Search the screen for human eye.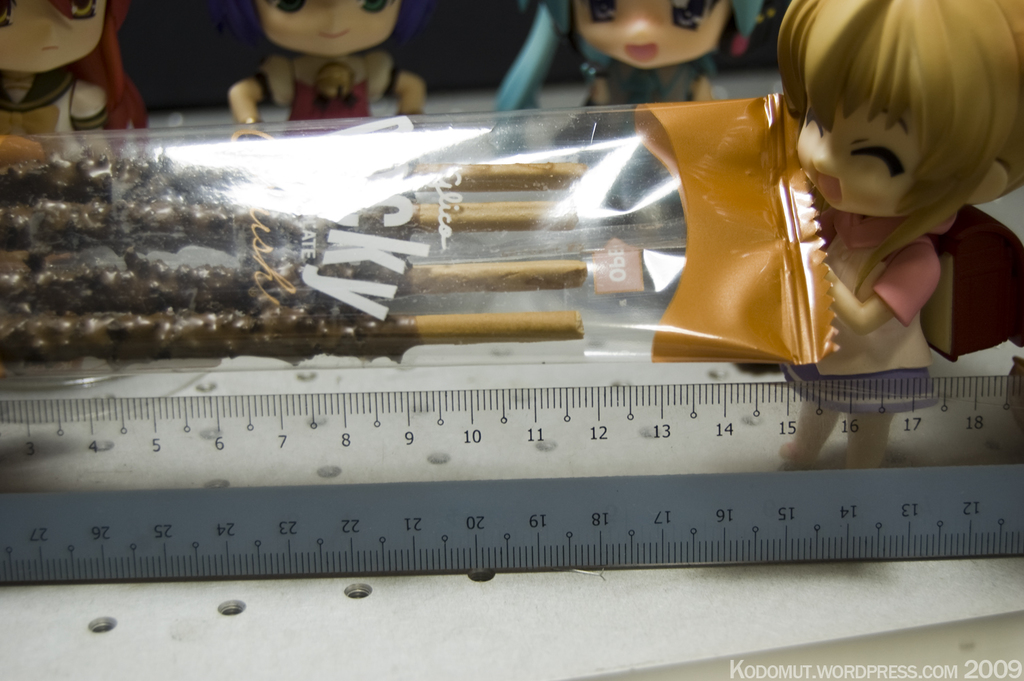
Found at crop(671, 0, 699, 29).
